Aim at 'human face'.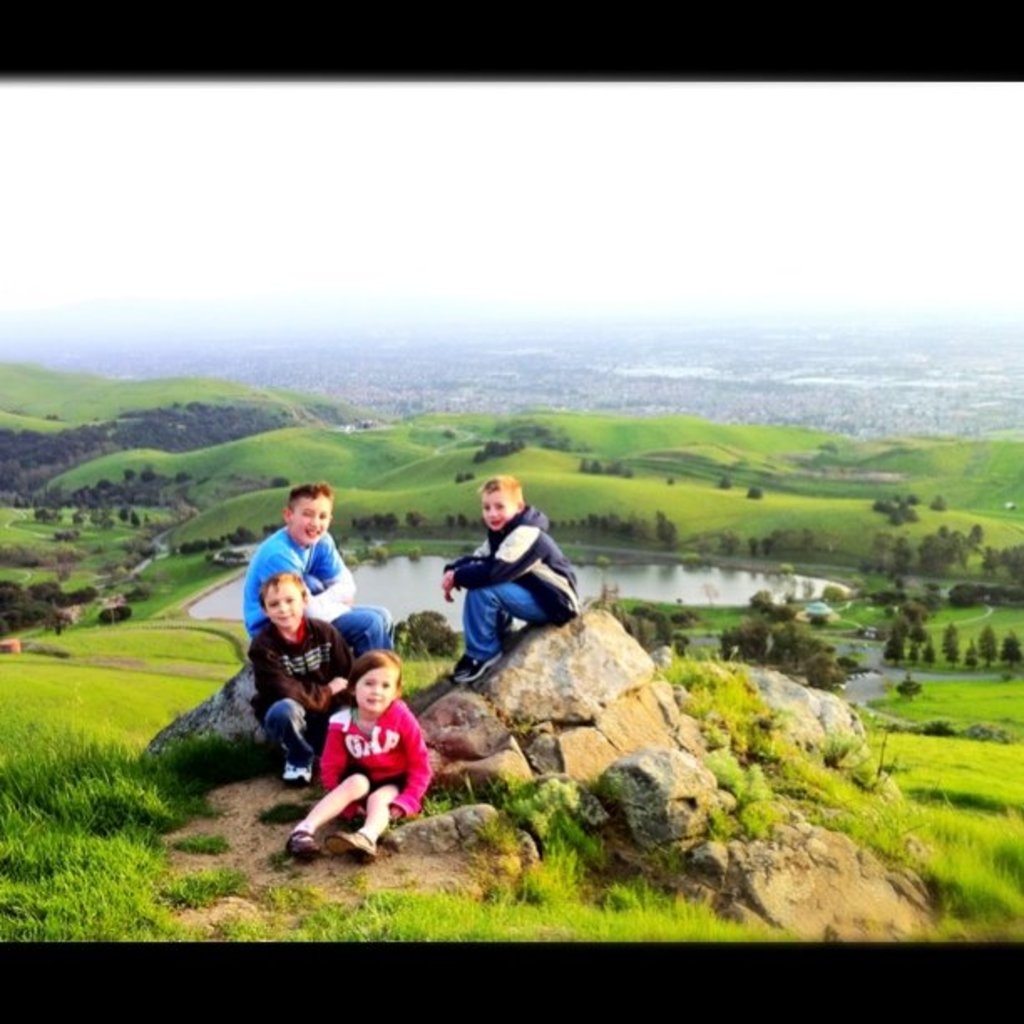
Aimed at bbox(289, 490, 330, 547).
